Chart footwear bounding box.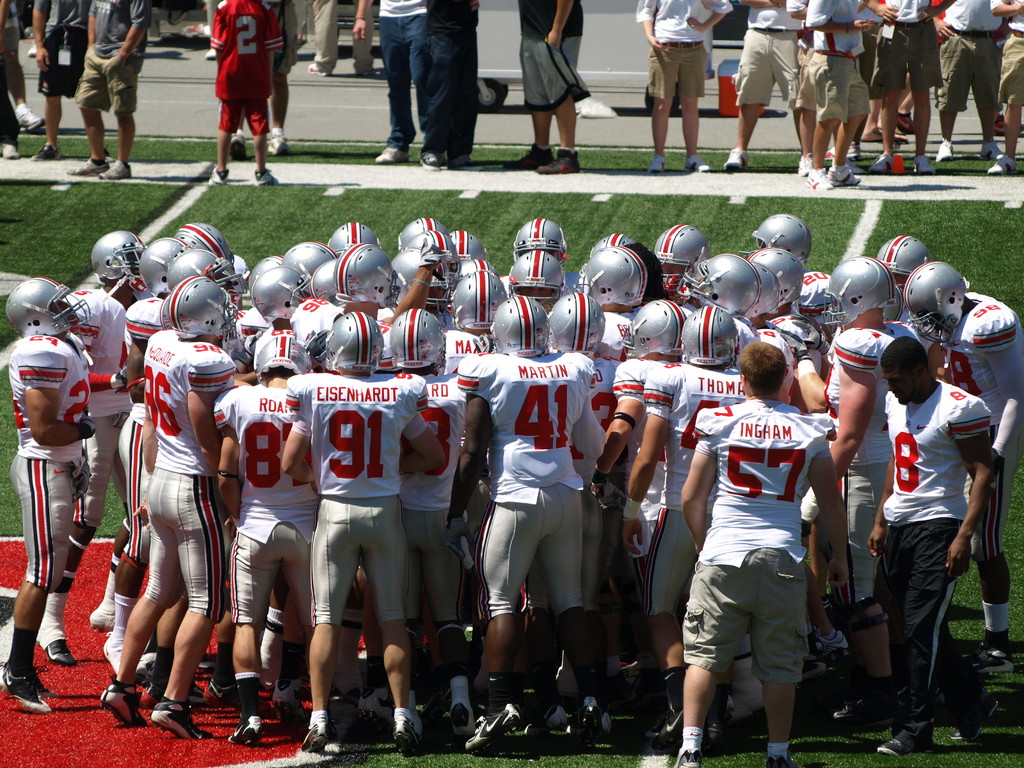
Charted: x1=63, y1=153, x2=109, y2=177.
